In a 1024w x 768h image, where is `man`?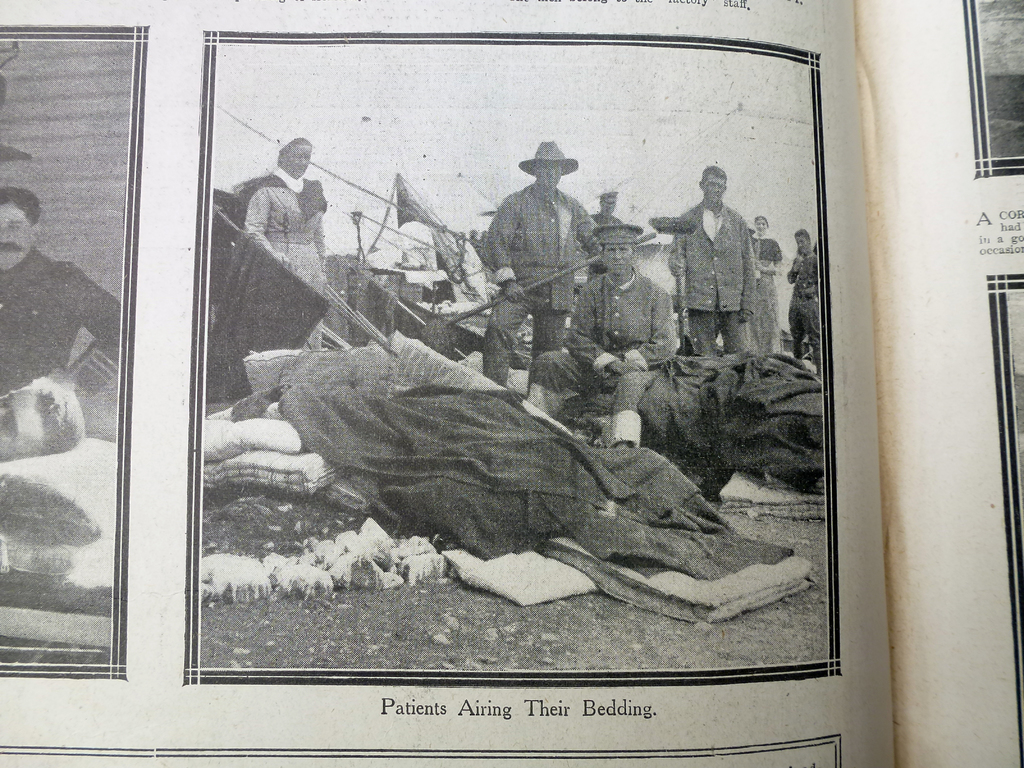
<box>782,228,823,378</box>.
